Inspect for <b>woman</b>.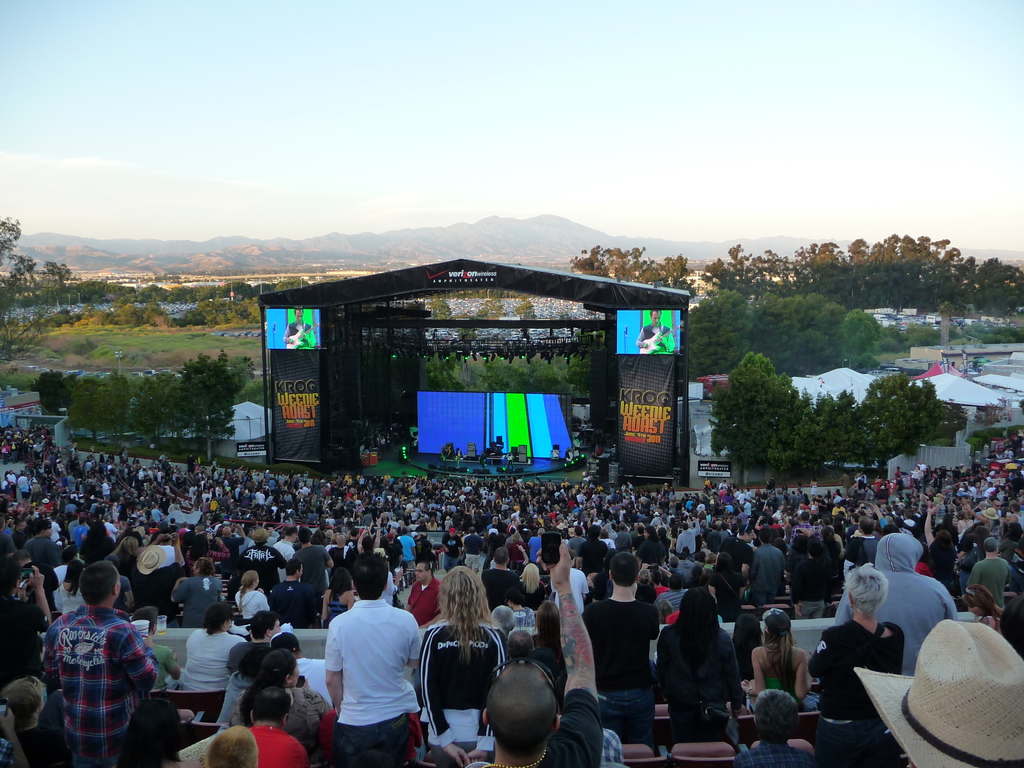
Inspection: <bbox>218, 522, 255, 564</bbox>.
